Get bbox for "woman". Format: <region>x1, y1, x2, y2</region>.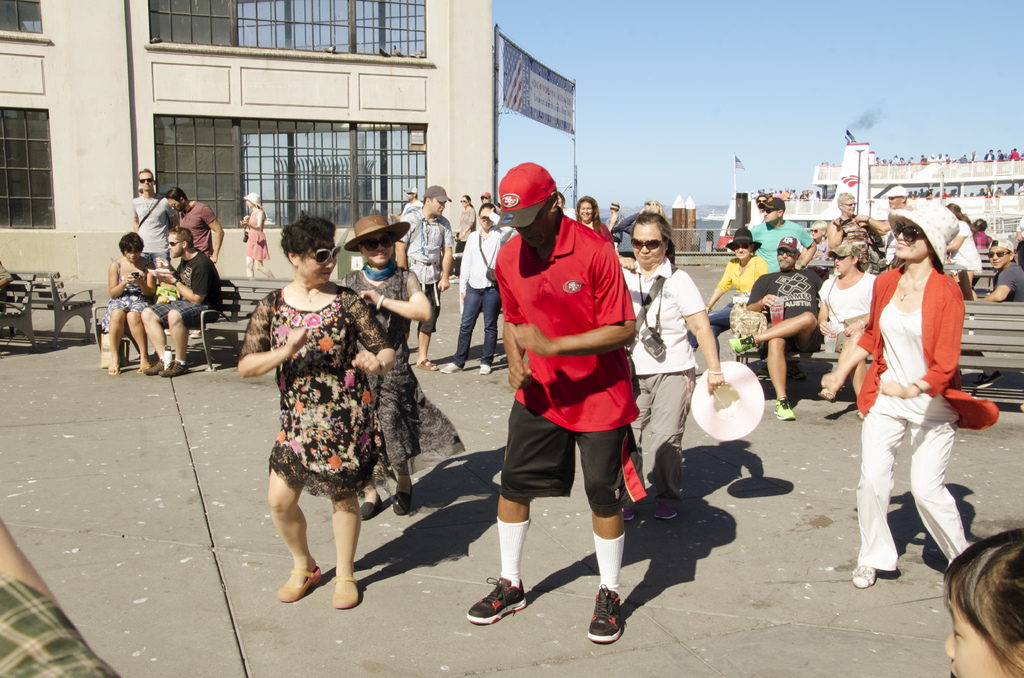
<region>105, 231, 161, 374</region>.
